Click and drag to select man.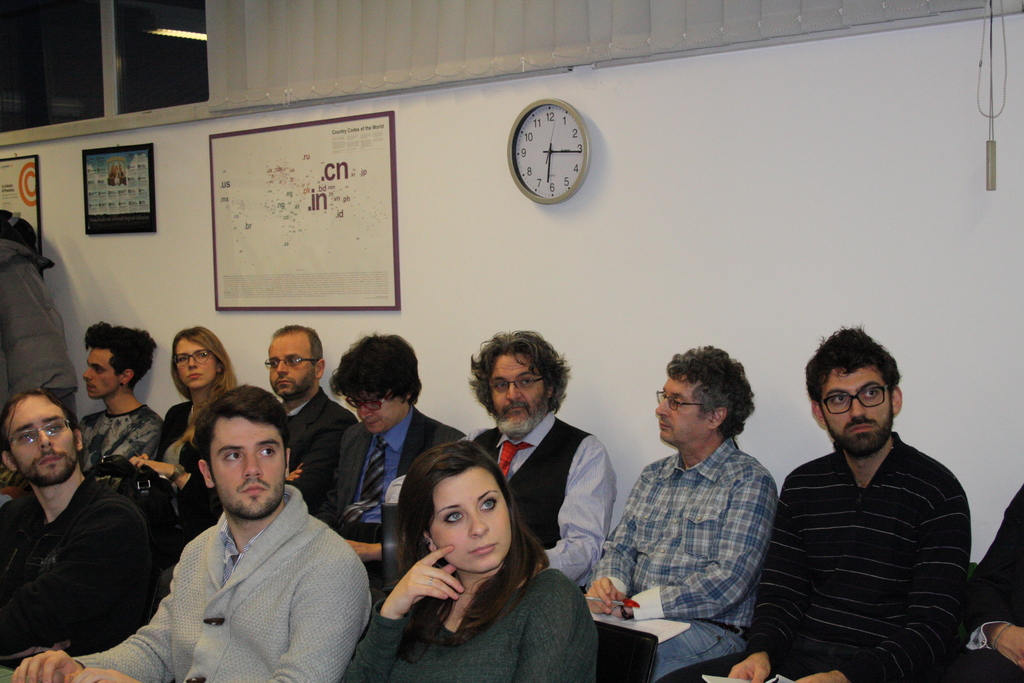
Selection: pyautogui.locateOnScreen(0, 384, 163, 672).
